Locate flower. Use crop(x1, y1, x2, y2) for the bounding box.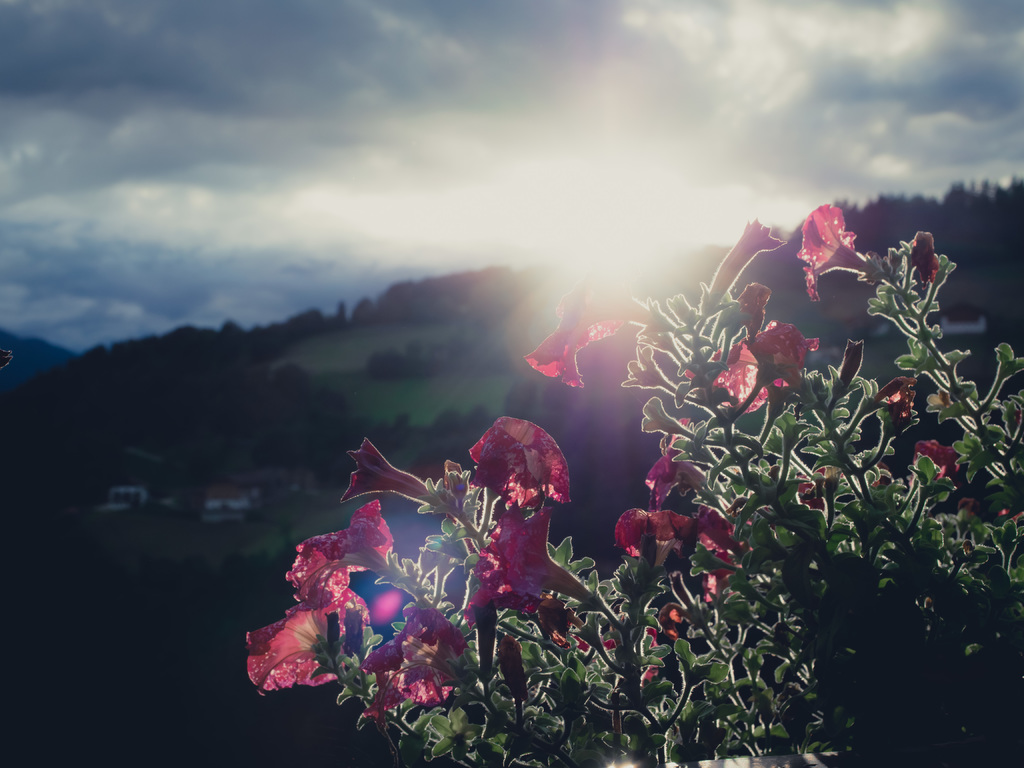
crop(737, 282, 773, 337).
